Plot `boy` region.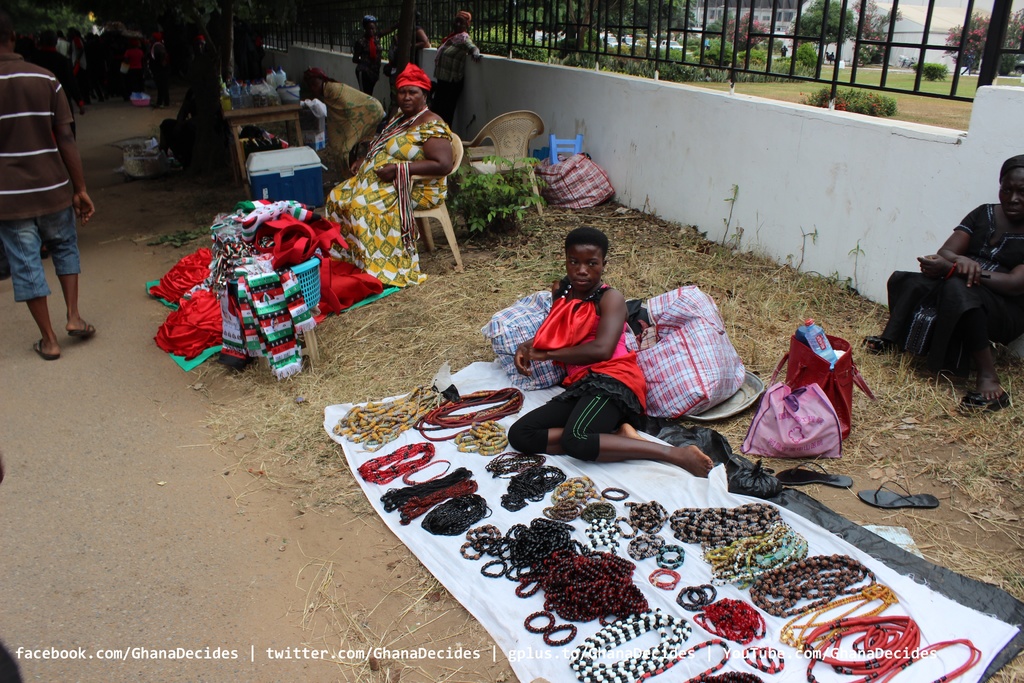
Plotted at (x1=0, y1=25, x2=96, y2=366).
